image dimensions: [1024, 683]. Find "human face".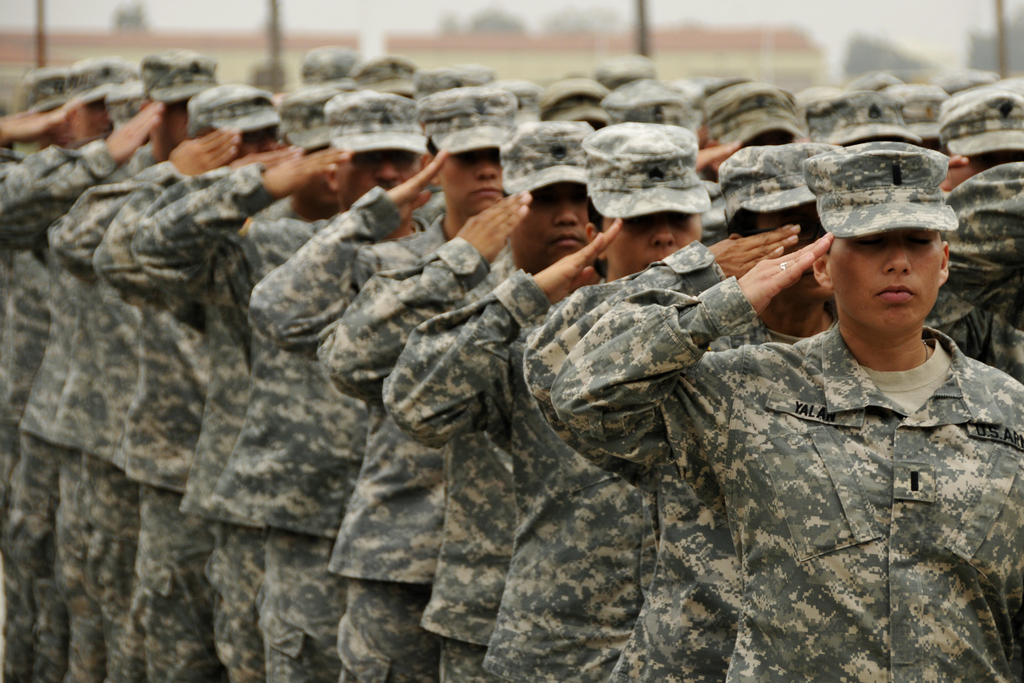
BBox(444, 151, 499, 210).
